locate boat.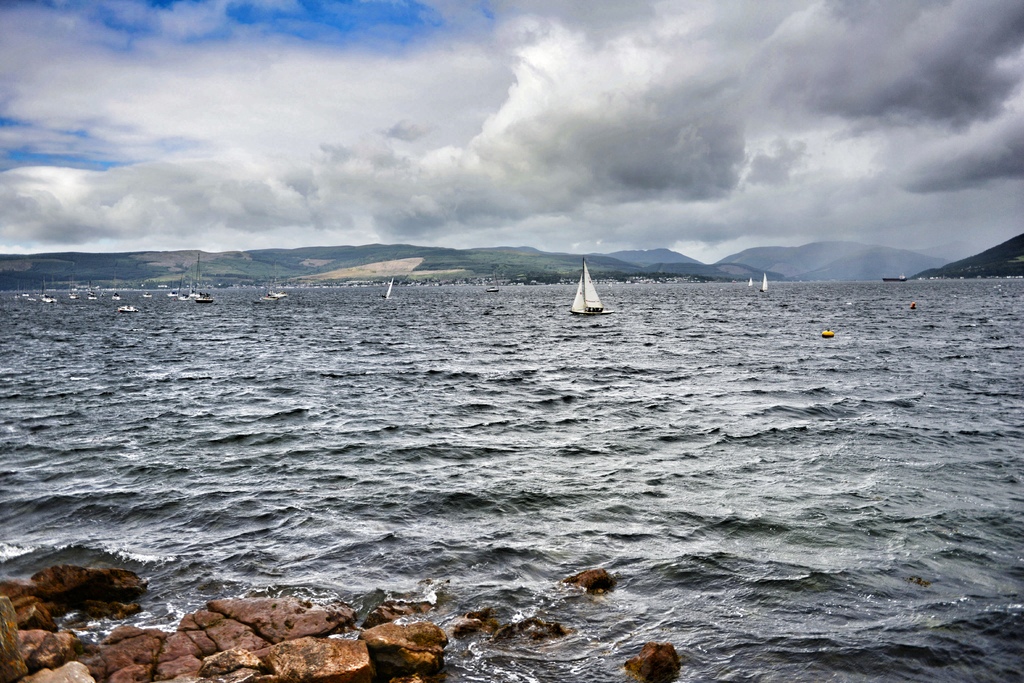
Bounding box: pyautogui.locateOnScreen(762, 271, 768, 293).
